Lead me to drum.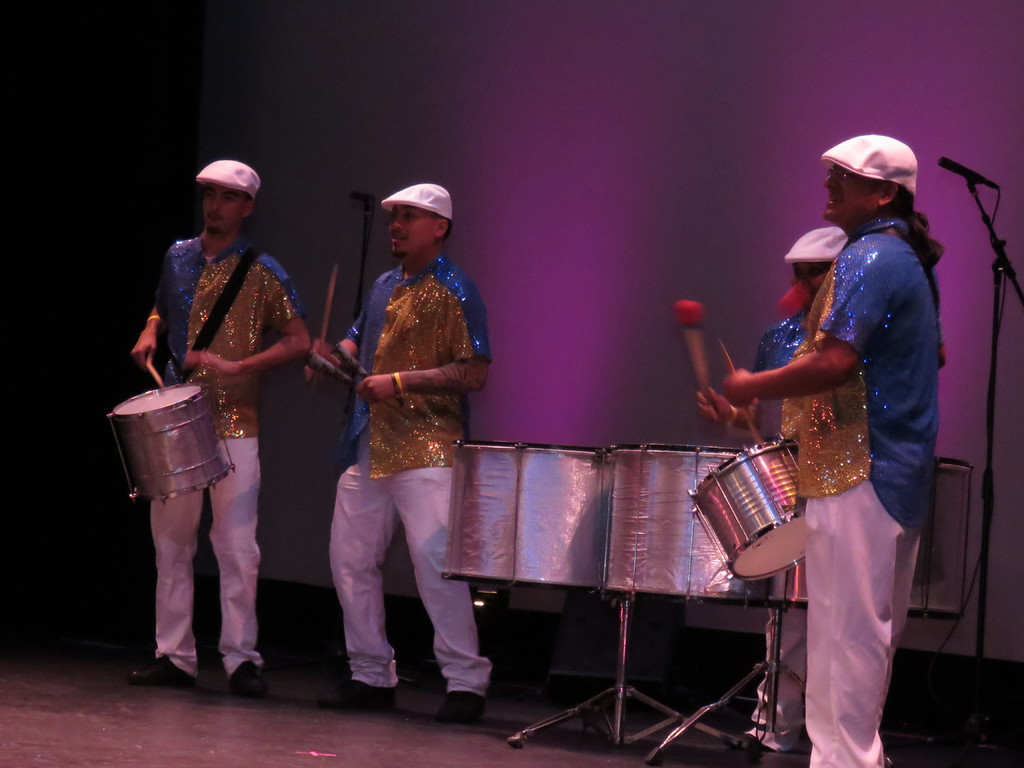
Lead to {"left": 440, "top": 442, "right": 612, "bottom": 589}.
